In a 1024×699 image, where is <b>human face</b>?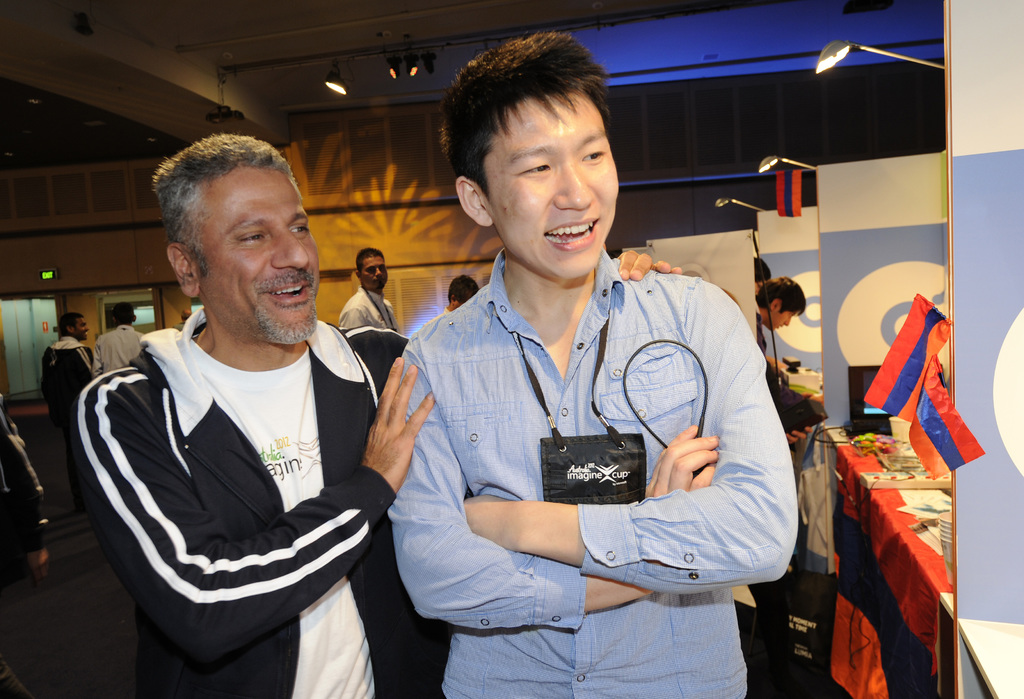
495 99 621 281.
